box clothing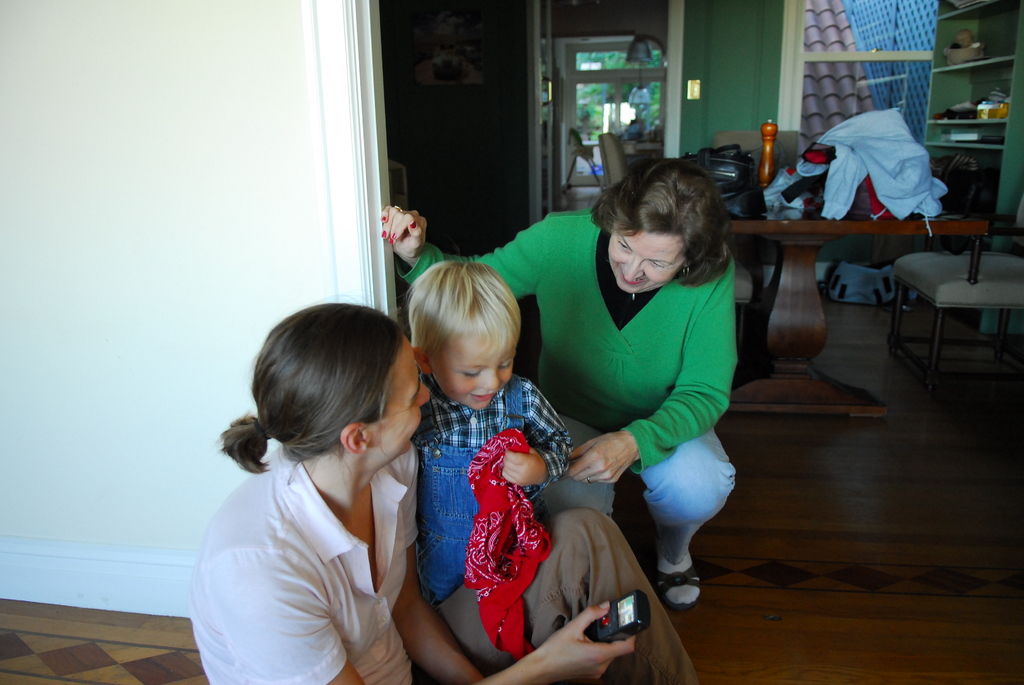
(x1=395, y1=214, x2=748, y2=568)
